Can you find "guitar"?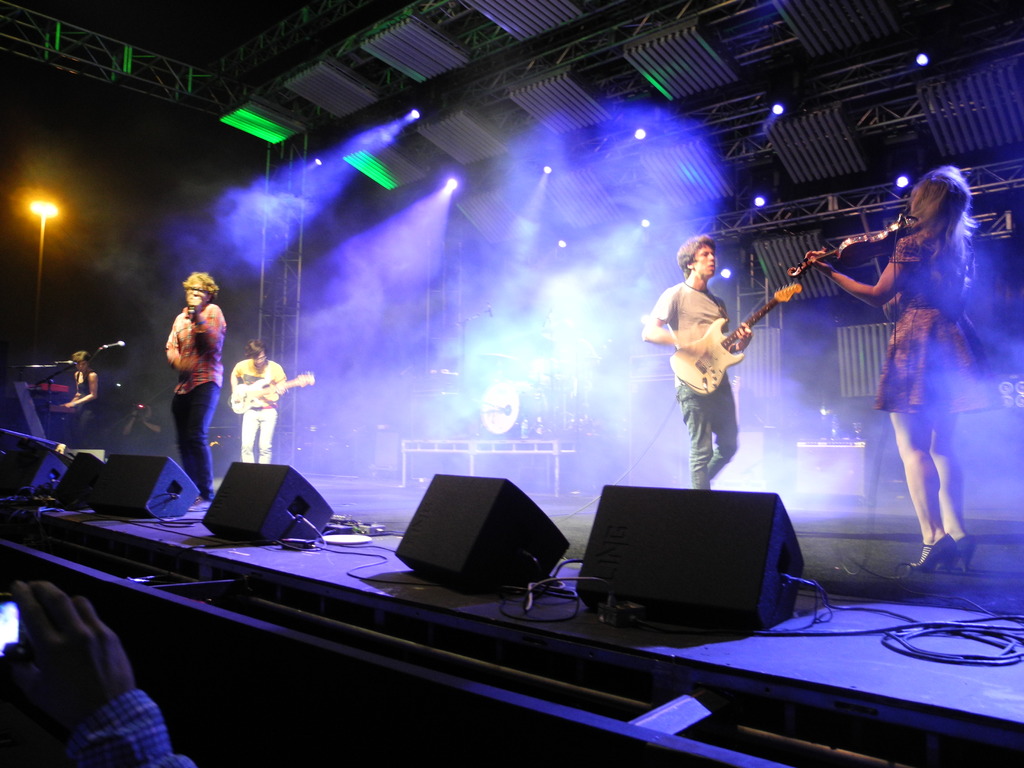
Yes, bounding box: 666:280:805:387.
